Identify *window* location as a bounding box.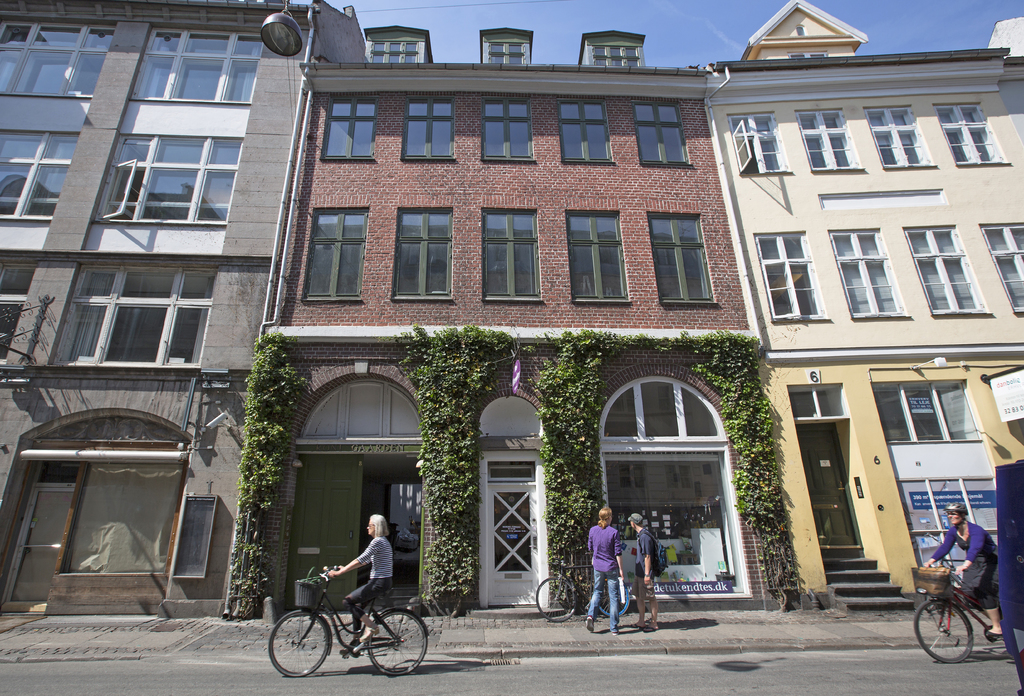
detection(0, 257, 39, 362).
